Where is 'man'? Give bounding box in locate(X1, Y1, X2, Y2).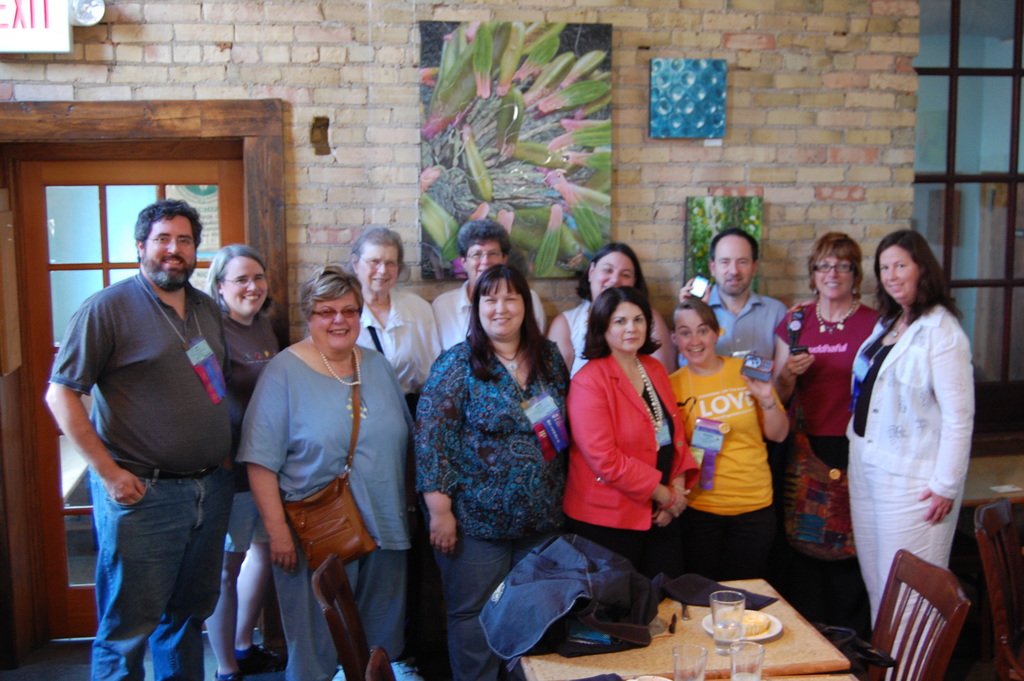
locate(676, 226, 792, 378).
